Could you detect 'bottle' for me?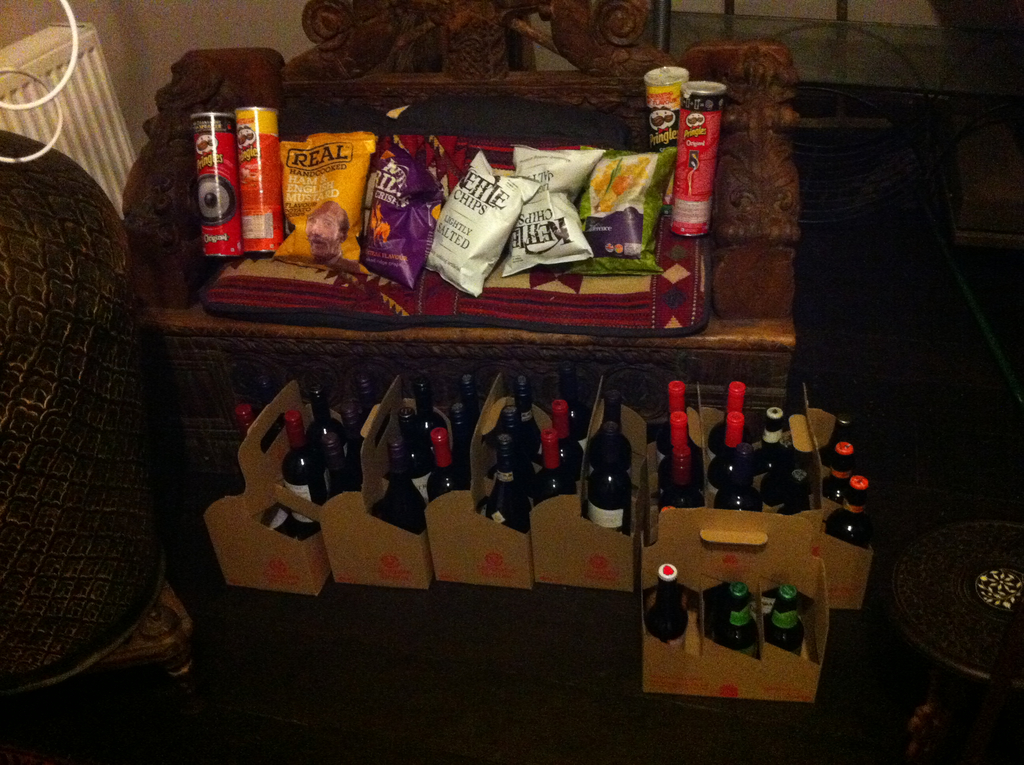
Detection result: [431,421,457,495].
